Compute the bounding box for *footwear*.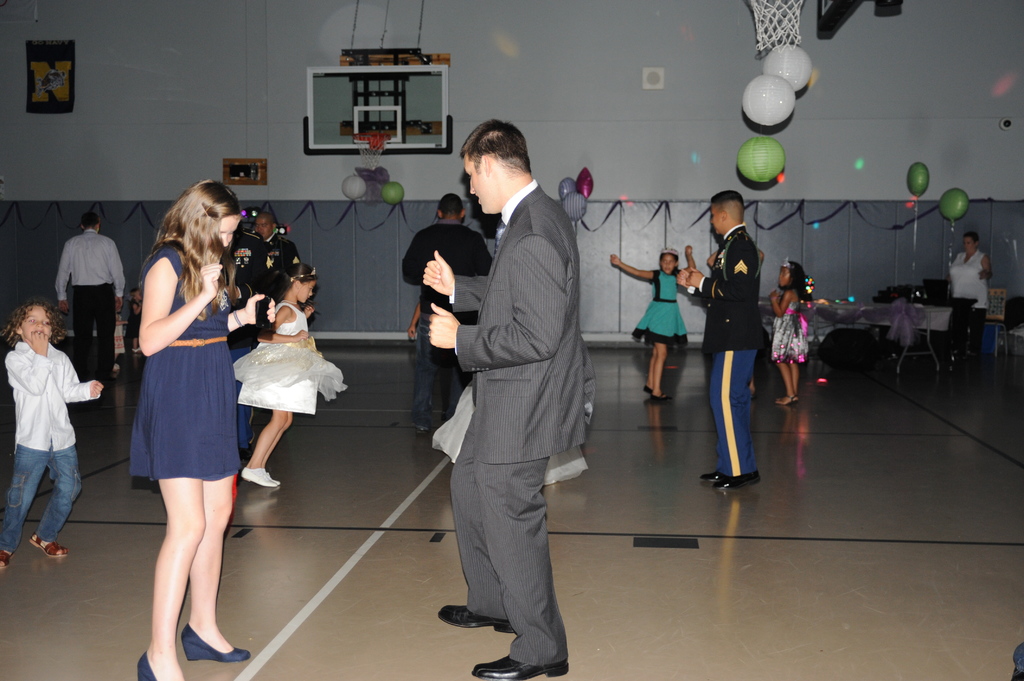
bbox(414, 424, 428, 435).
